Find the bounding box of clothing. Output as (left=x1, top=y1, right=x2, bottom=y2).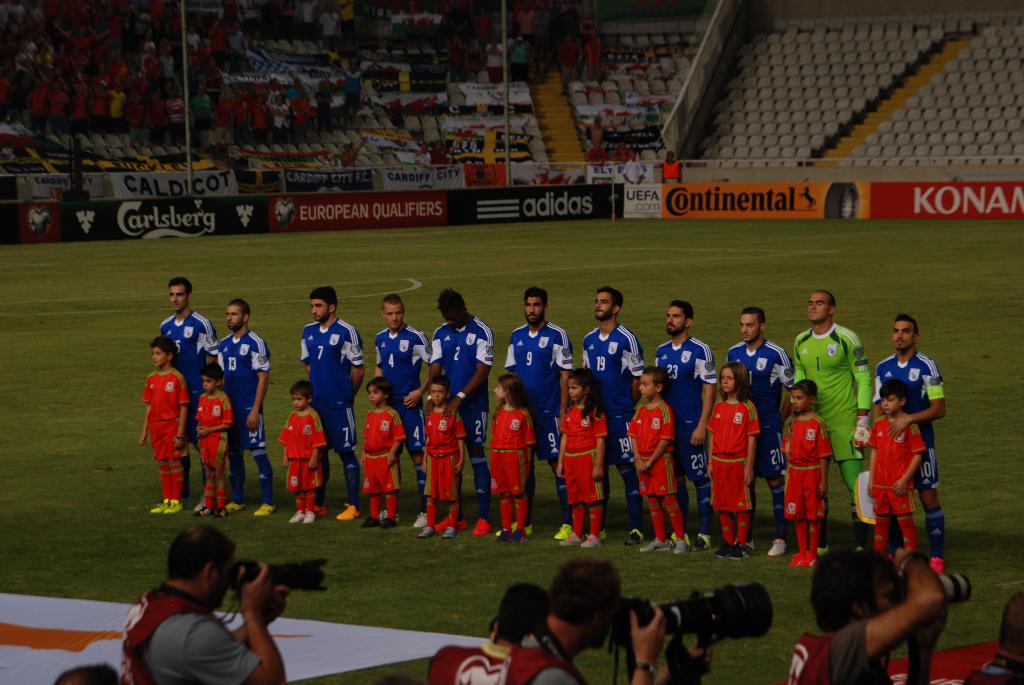
(left=578, top=329, right=664, bottom=471).
